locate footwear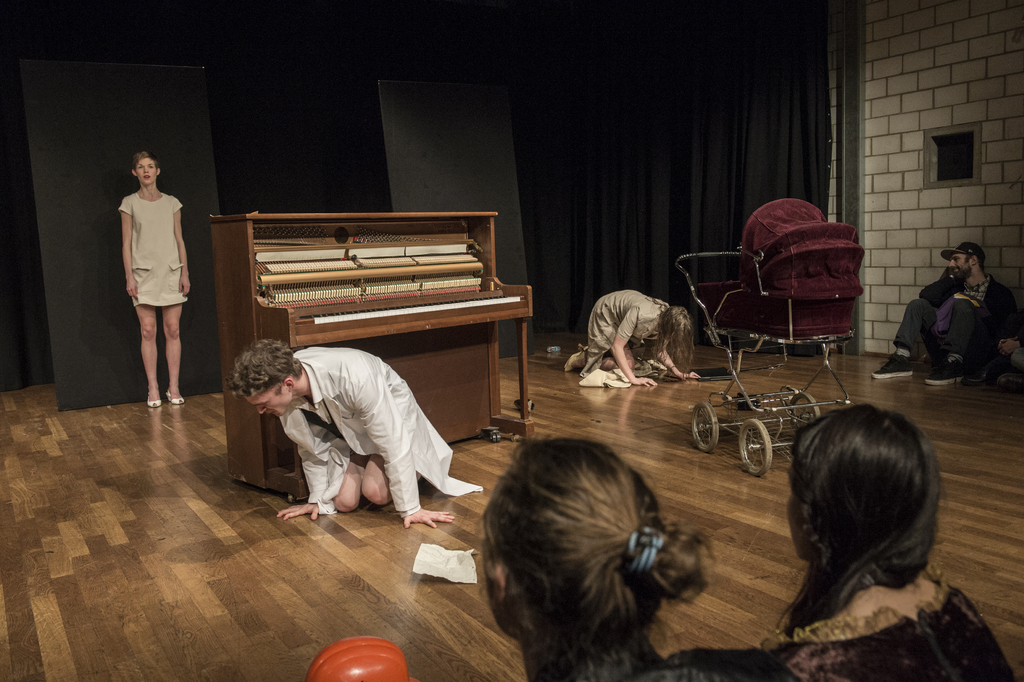
(left=150, top=394, right=163, bottom=410)
